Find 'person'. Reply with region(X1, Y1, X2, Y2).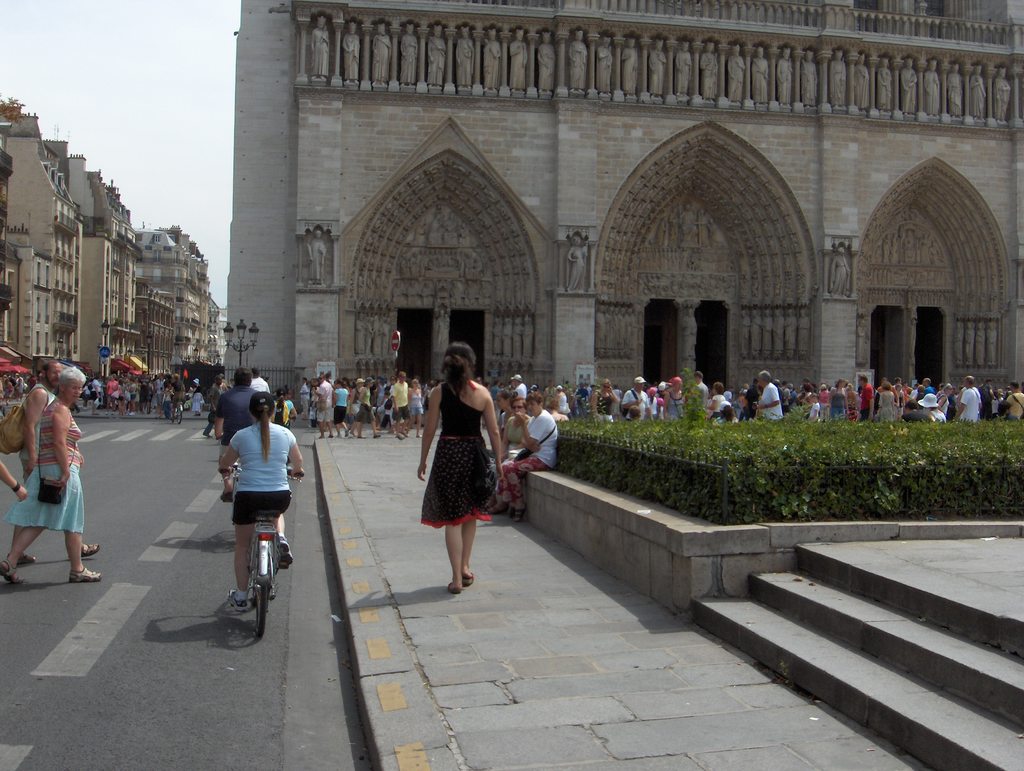
region(408, 327, 494, 606).
